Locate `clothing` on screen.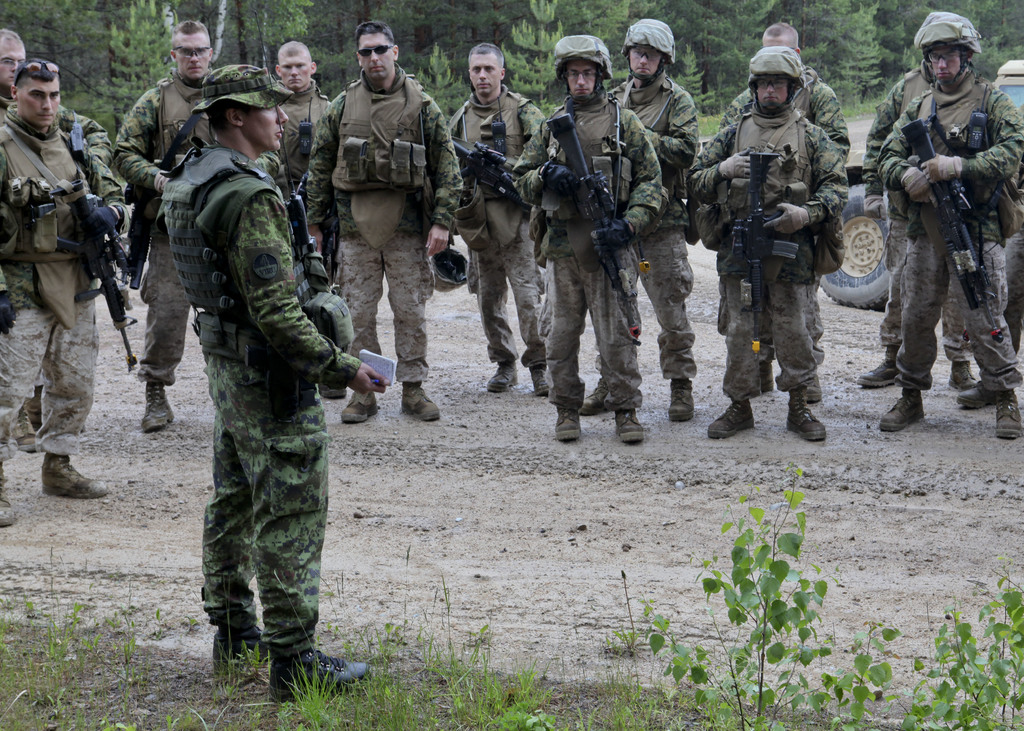
On screen at bbox(0, 109, 131, 465).
